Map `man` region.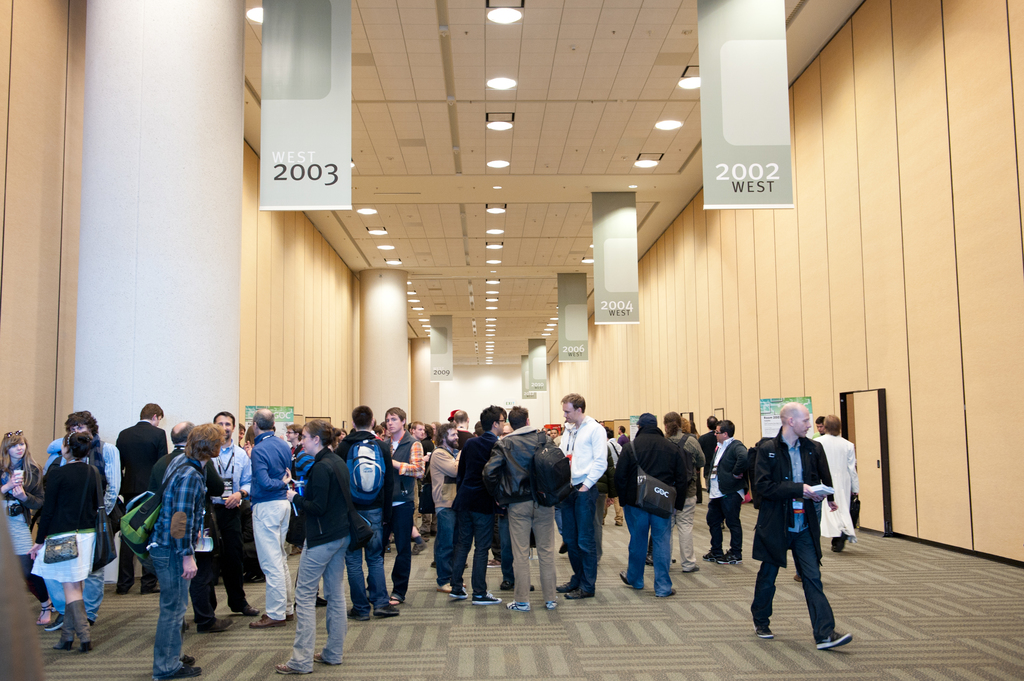
Mapped to (left=211, top=413, right=252, bottom=627).
